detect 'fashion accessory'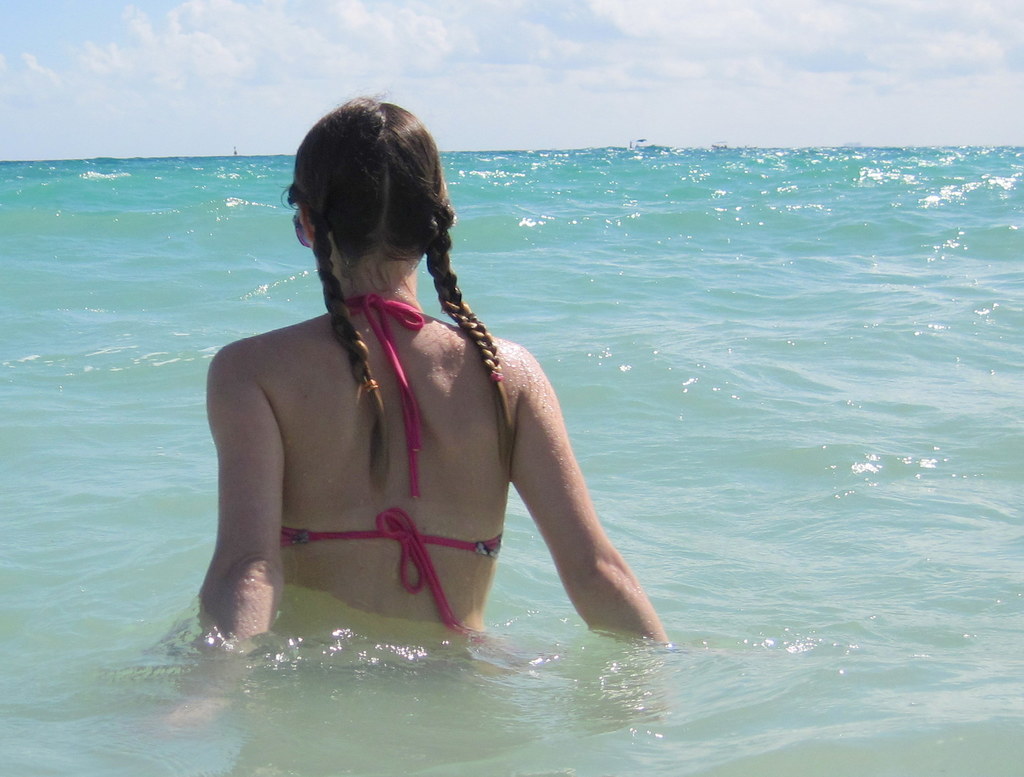
[left=291, top=209, right=312, bottom=247]
